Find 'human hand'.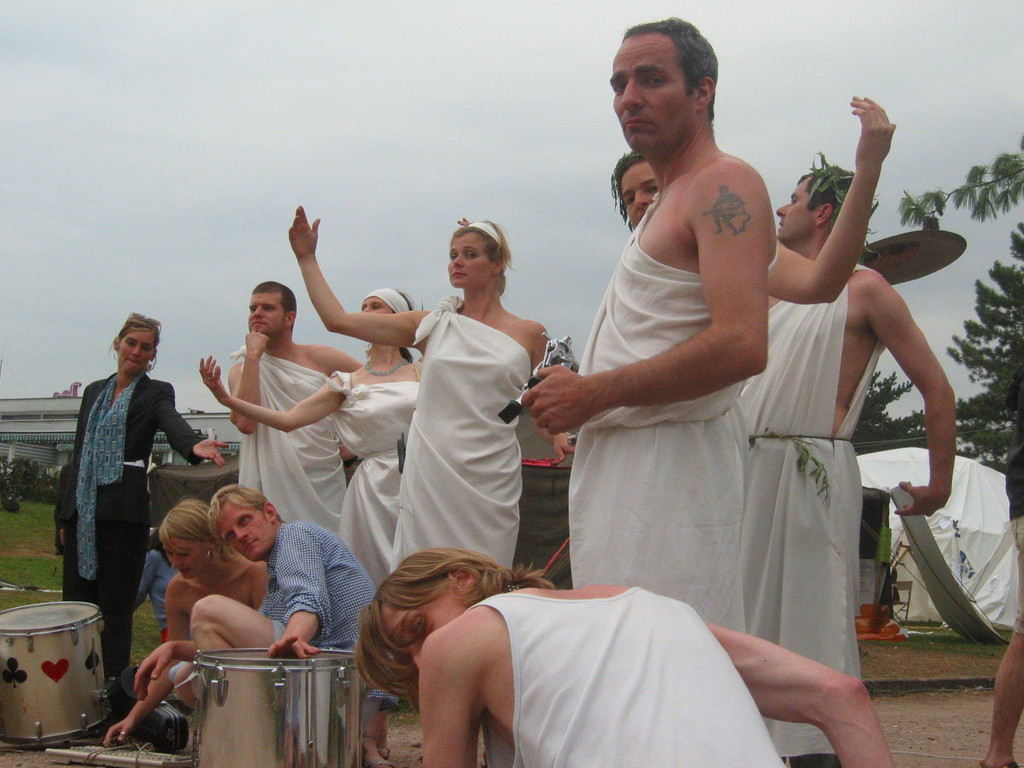
select_region(240, 330, 272, 362).
